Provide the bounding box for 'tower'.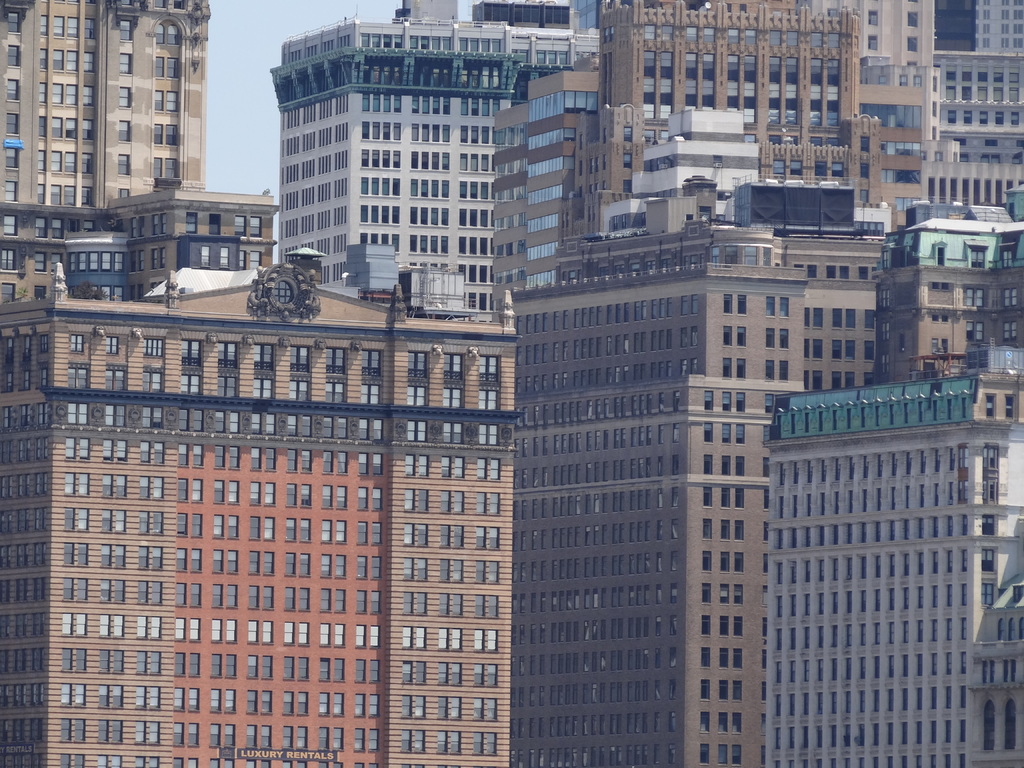
x1=536, y1=84, x2=943, y2=298.
